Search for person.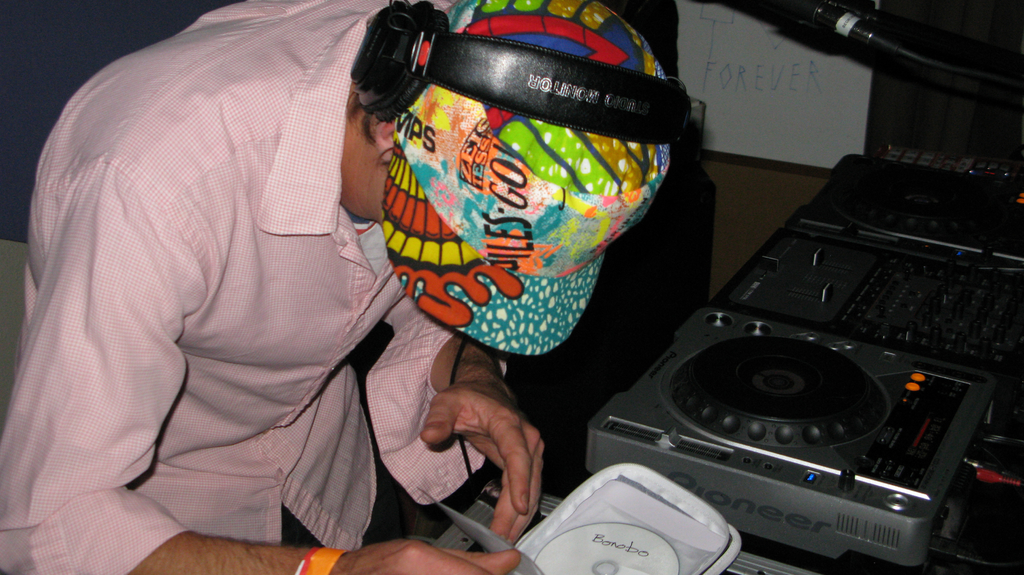
Found at {"x1": 0, "y1": 0, "x2": 669, "y2": 574}.
